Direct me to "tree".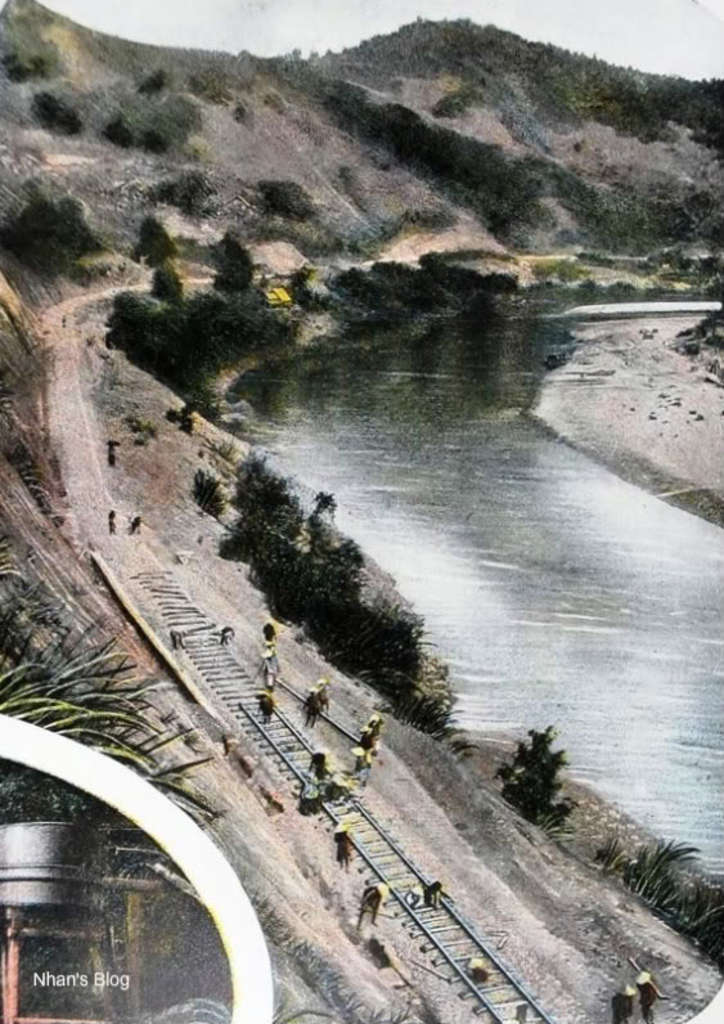
Direction: {"left": 508, "top": 722, "right": 592, "bottom": 828}.
